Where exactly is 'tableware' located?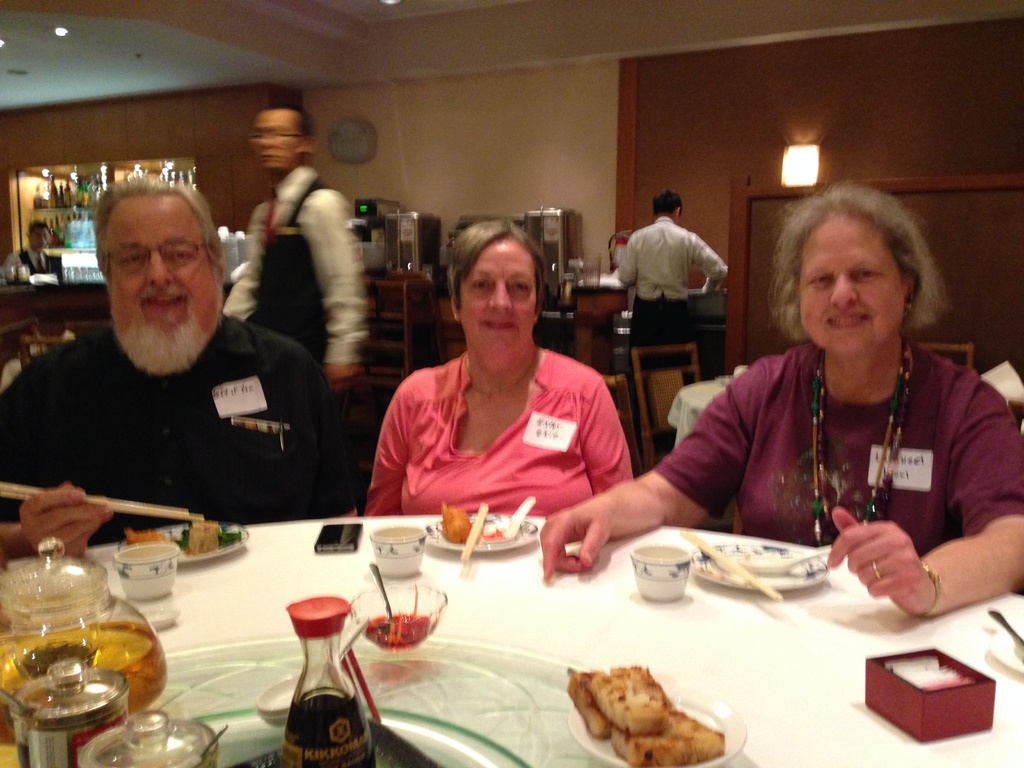
Its bounding box is (747,547,834,572).
